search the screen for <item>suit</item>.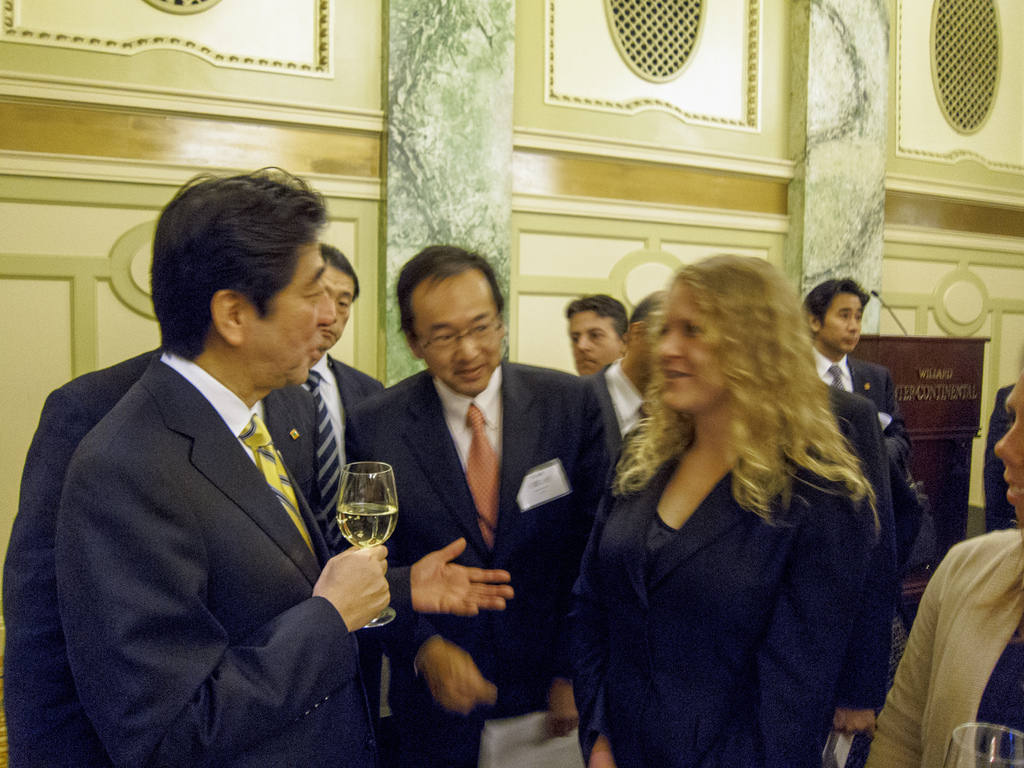
Found at 588:414:860:767.
